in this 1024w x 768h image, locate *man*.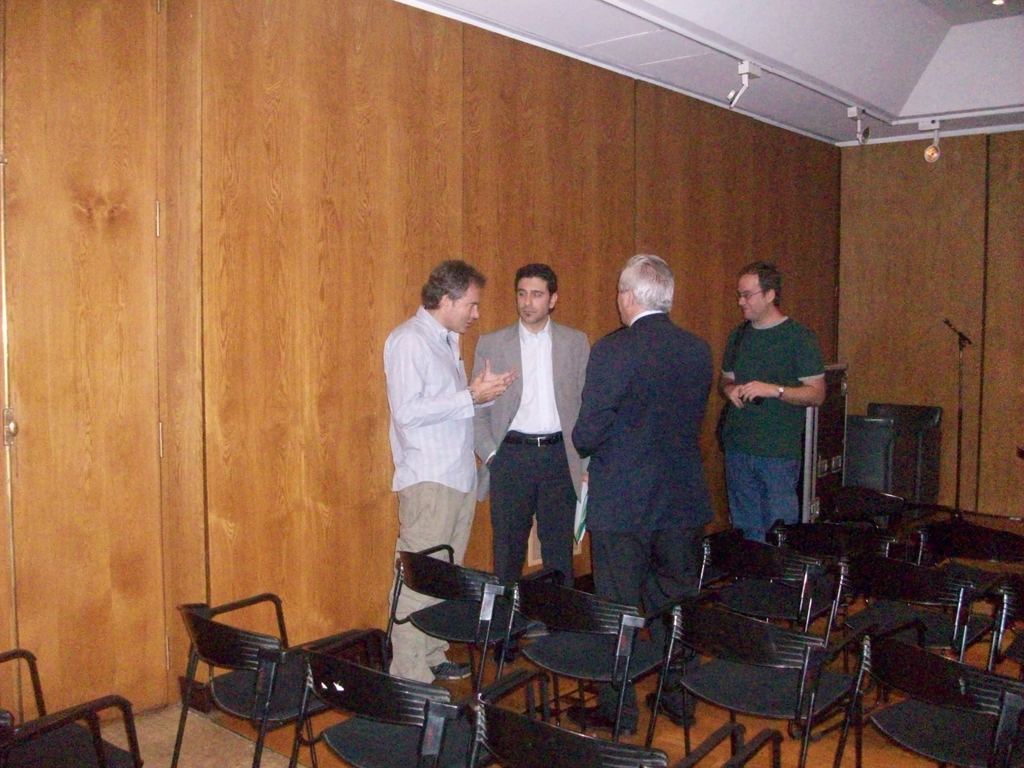
Bounding box: <box>463,256,597,673</box>.
